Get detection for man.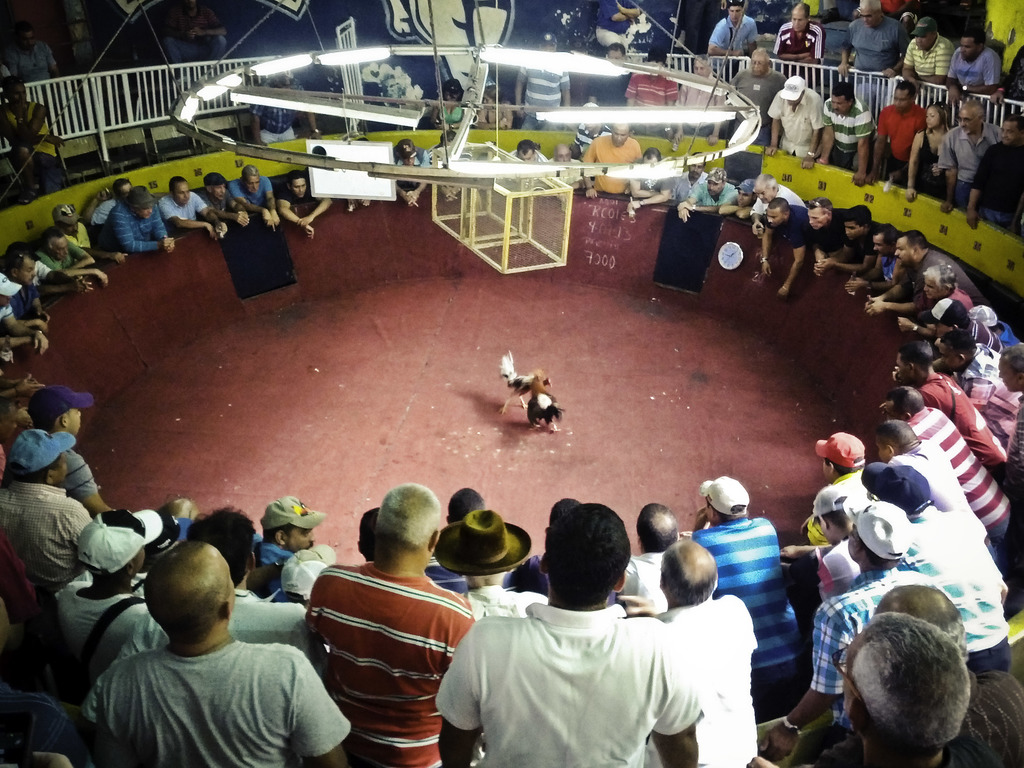
Detection: 929/326/1005/388.
